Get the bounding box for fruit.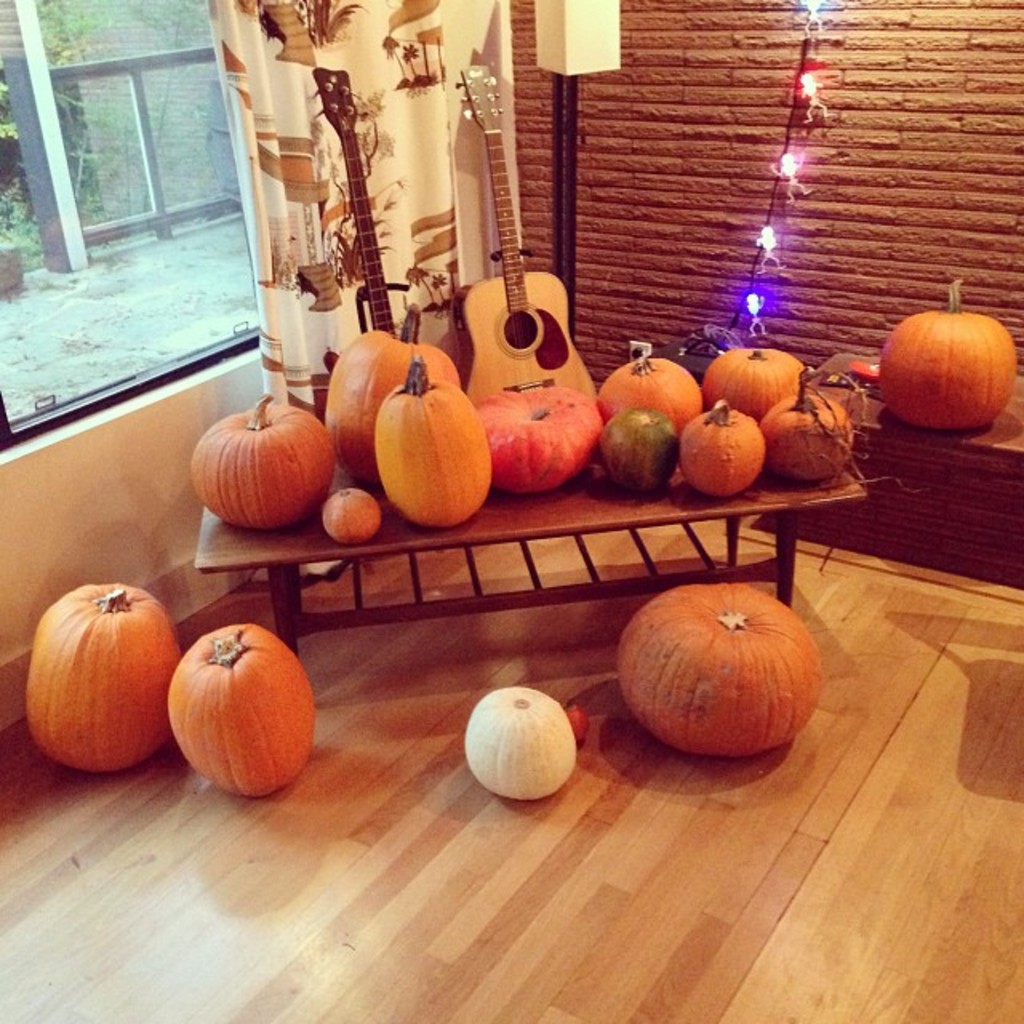
{"x1": 597, "y1": 402, "x2": 674, "y2": 493}.
